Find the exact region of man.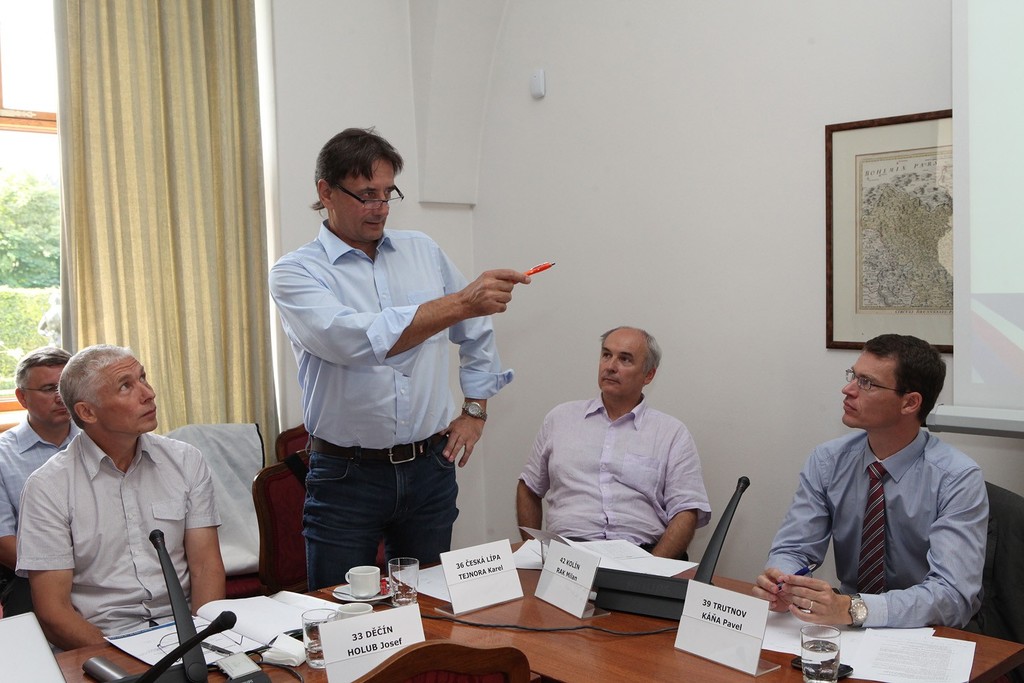
Exact region: 512:326:715:581.
